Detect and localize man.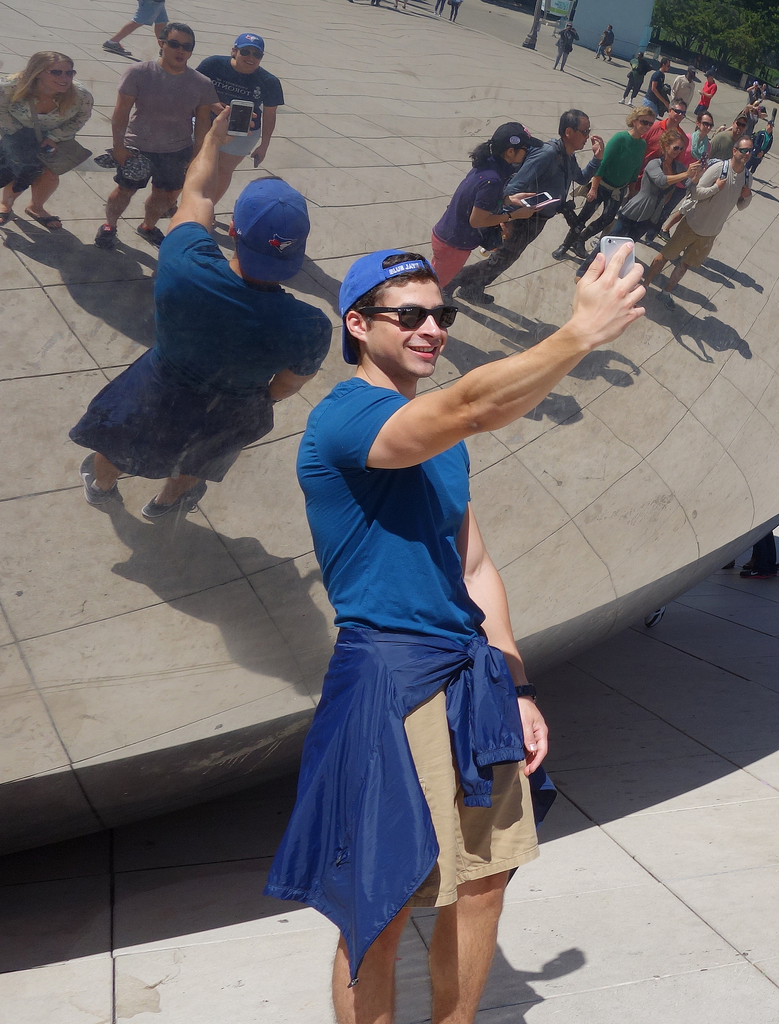
Localized at [455, 111, 606, 298].
